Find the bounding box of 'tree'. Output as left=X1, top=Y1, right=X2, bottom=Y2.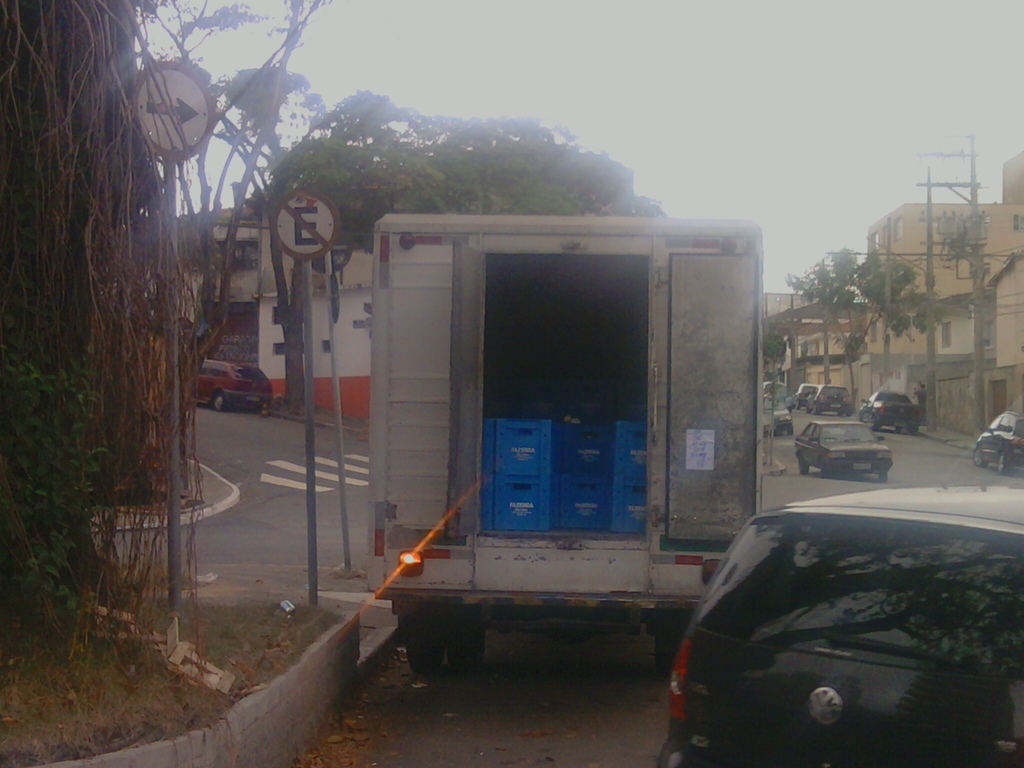
left=765, top=330, right=790, bottom=389.
